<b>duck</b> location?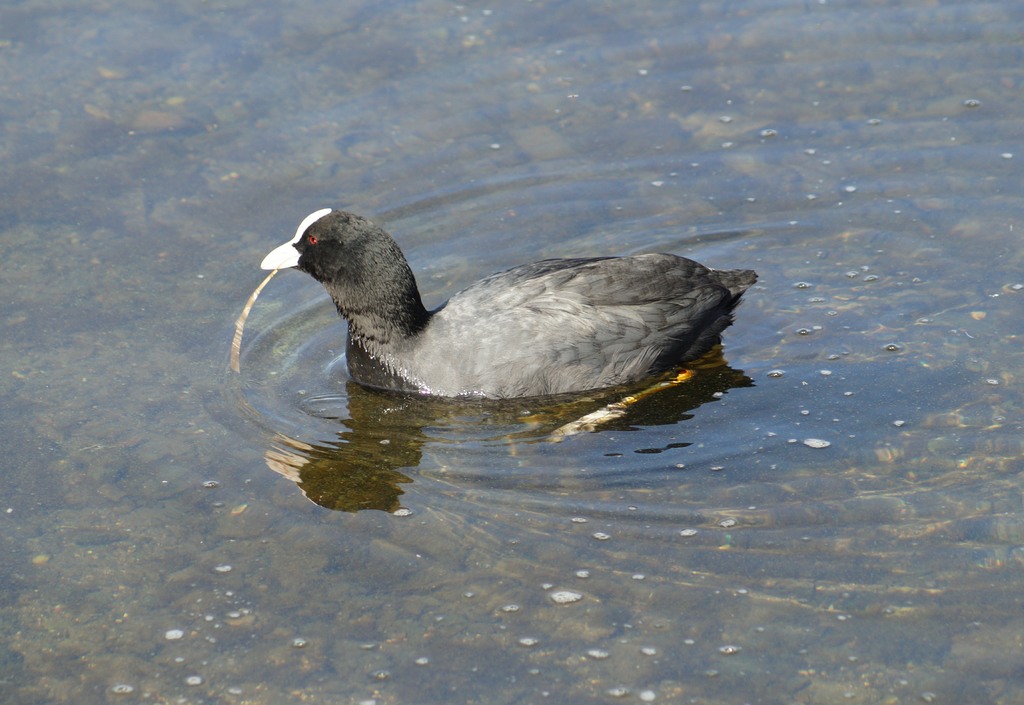
{"x1": 256, "y1": 193, "x2": 801, "y2": 409}
